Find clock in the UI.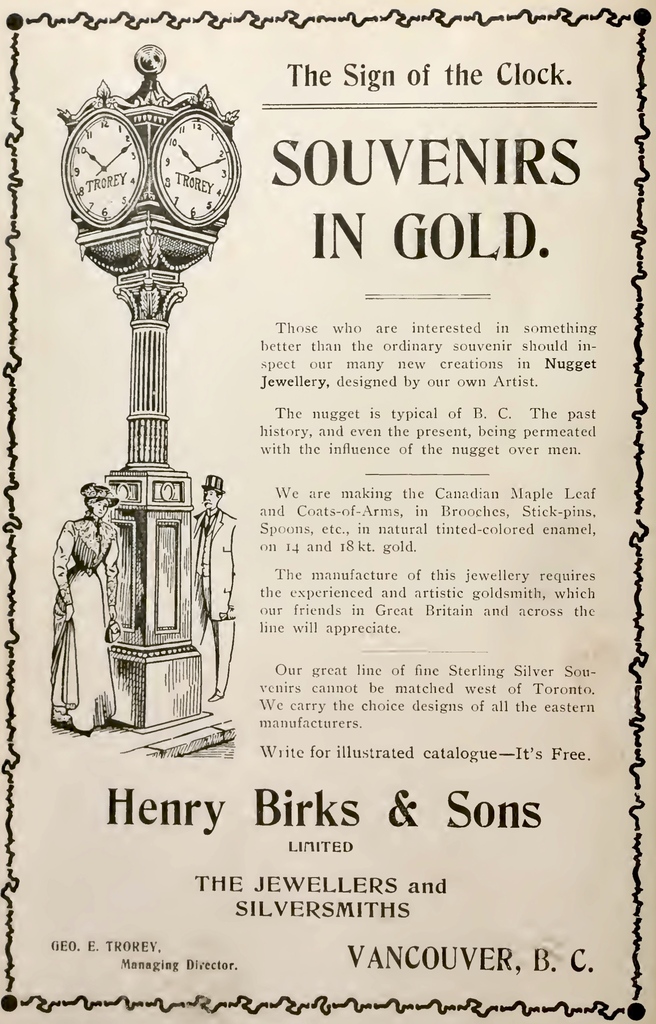
UI element at region(62, 102, 140, 228).
